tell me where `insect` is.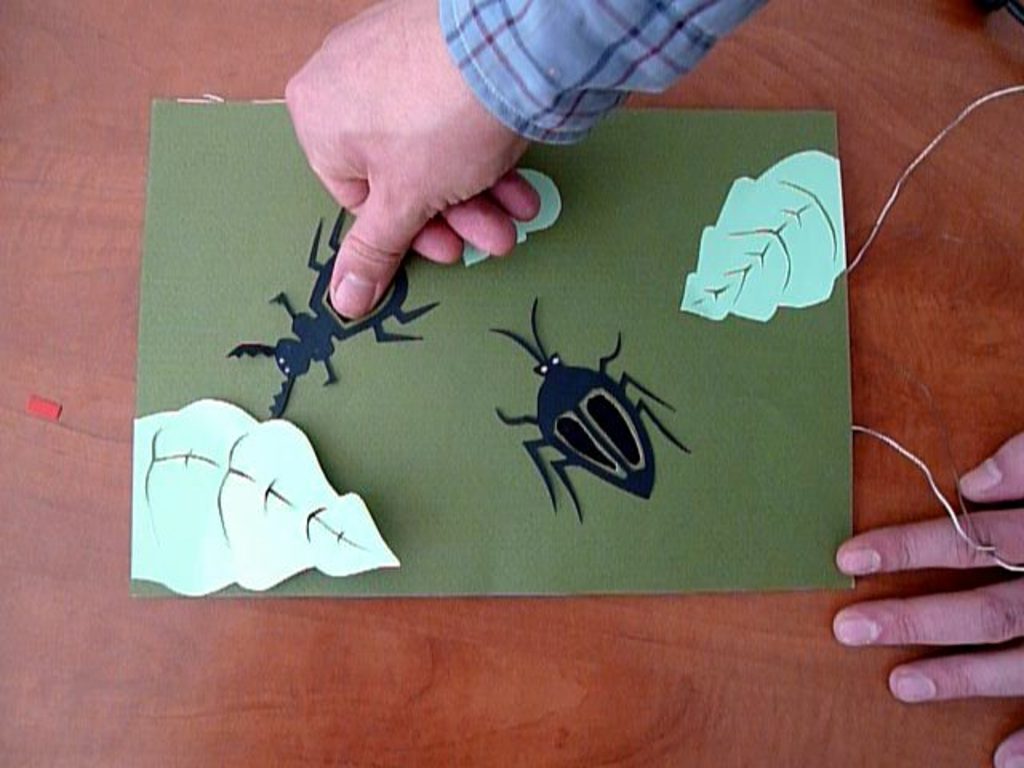
`insect` is at 488, 301, 690, 528.
